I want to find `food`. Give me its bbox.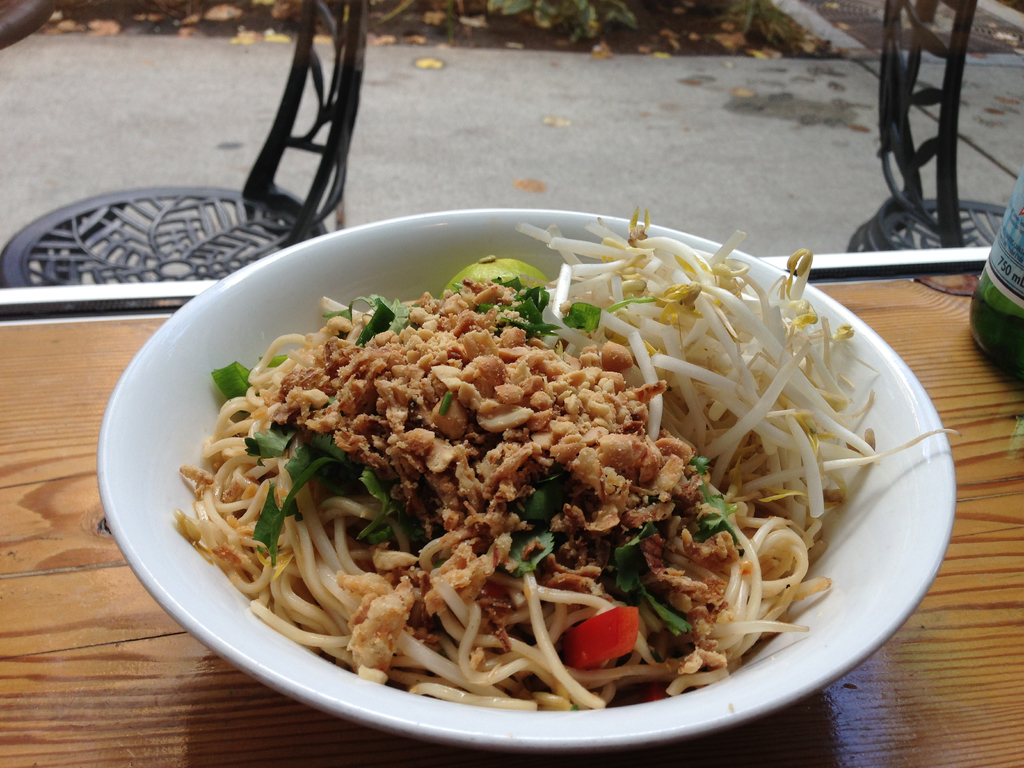
left=166, top=194, right=952, bottom=728.
